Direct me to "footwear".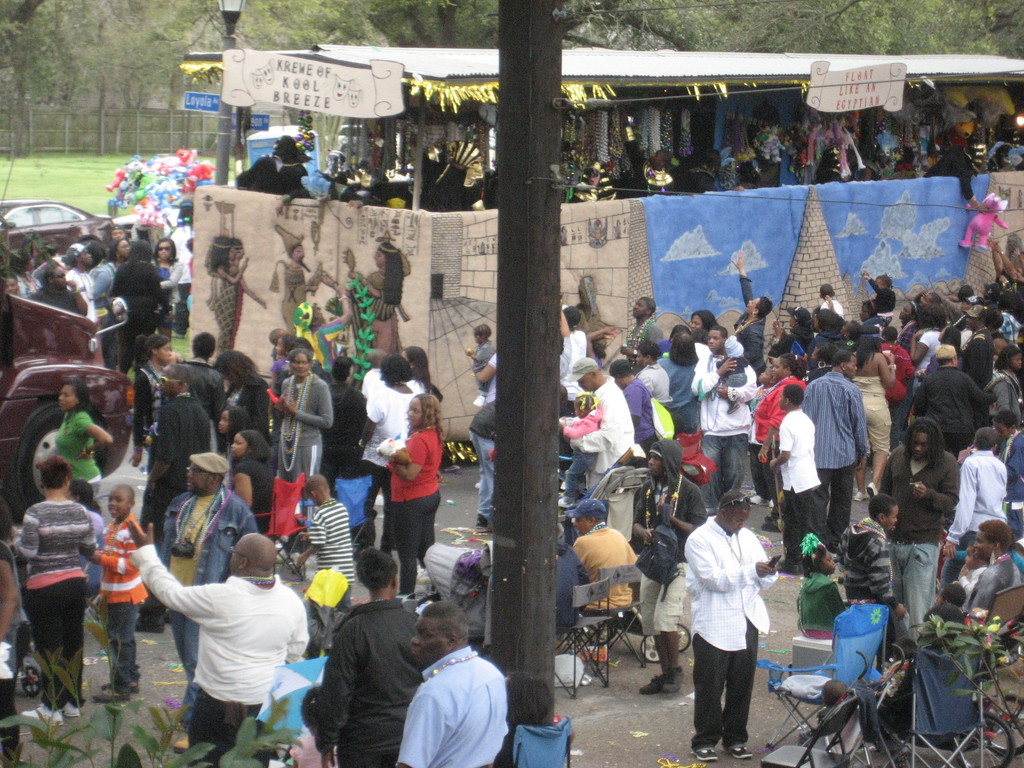
Direction: 659, 664, 687, 695.
